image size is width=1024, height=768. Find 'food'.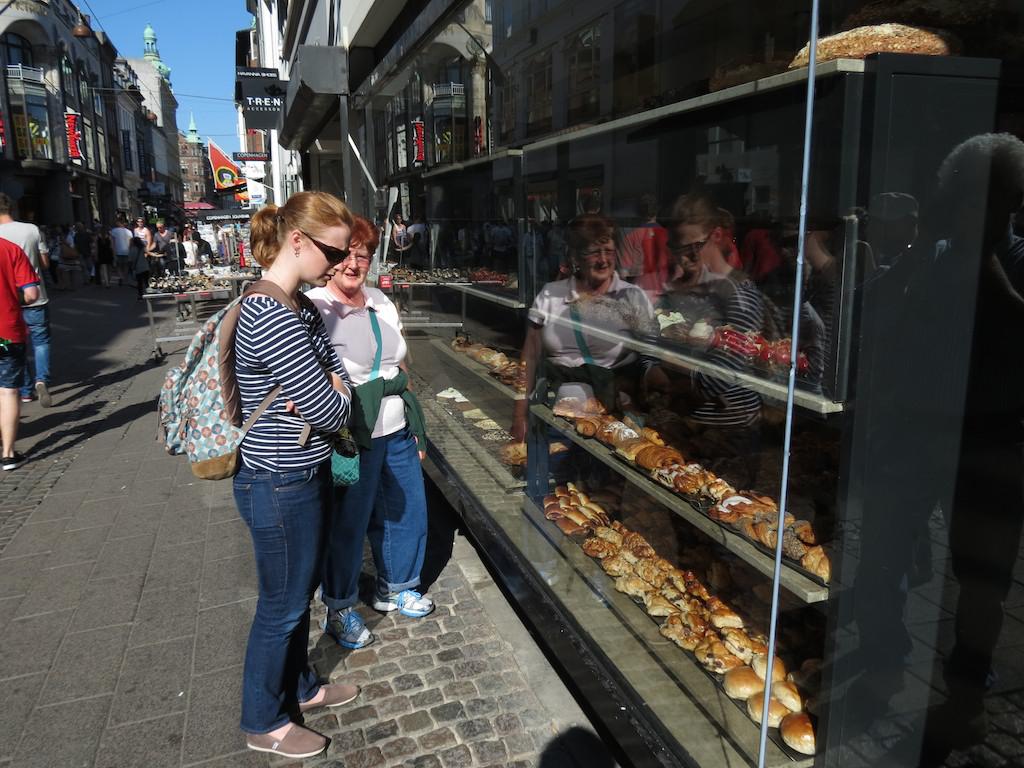
box(545, 391, 840, 589).
